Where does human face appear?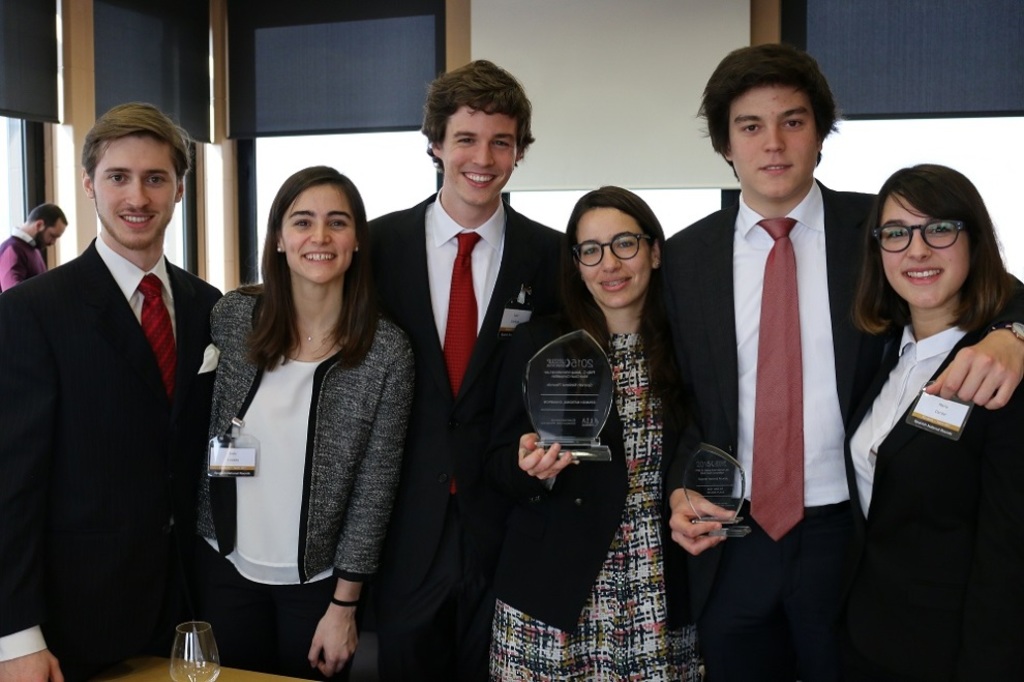
Appears at rect(40, 214, 69, 244).
